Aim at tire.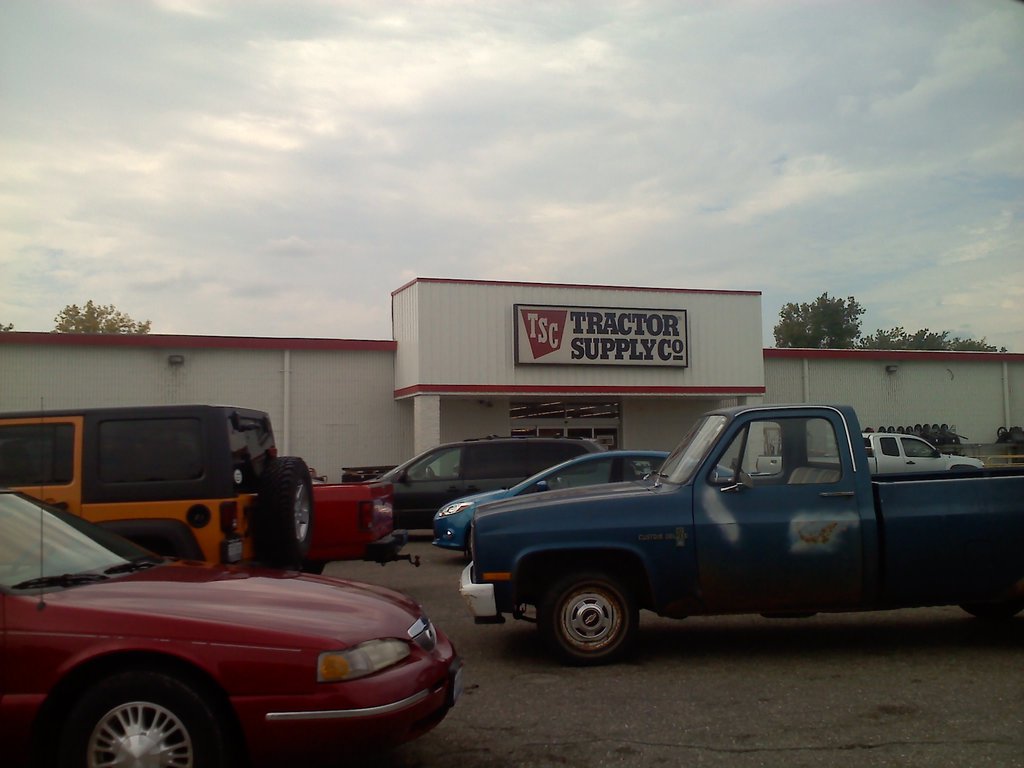
Aimed at bbox=[536, 576, 653, 670].
